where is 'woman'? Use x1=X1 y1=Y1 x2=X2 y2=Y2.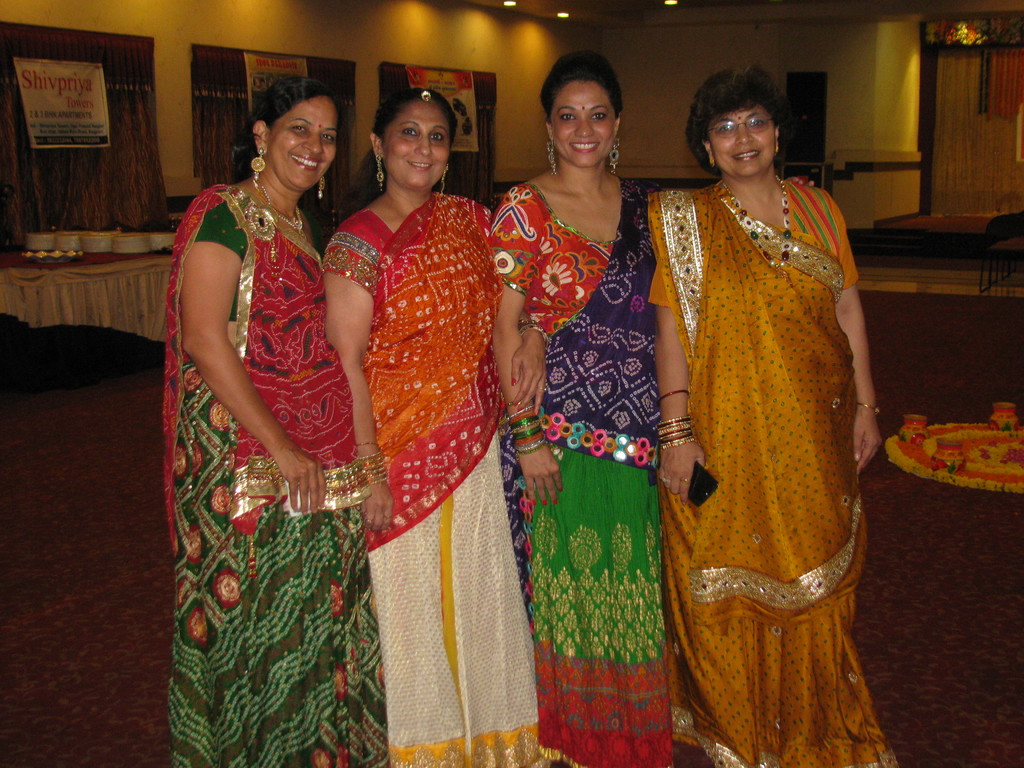
x1=490 y1=50 x2=674 y2=767.
